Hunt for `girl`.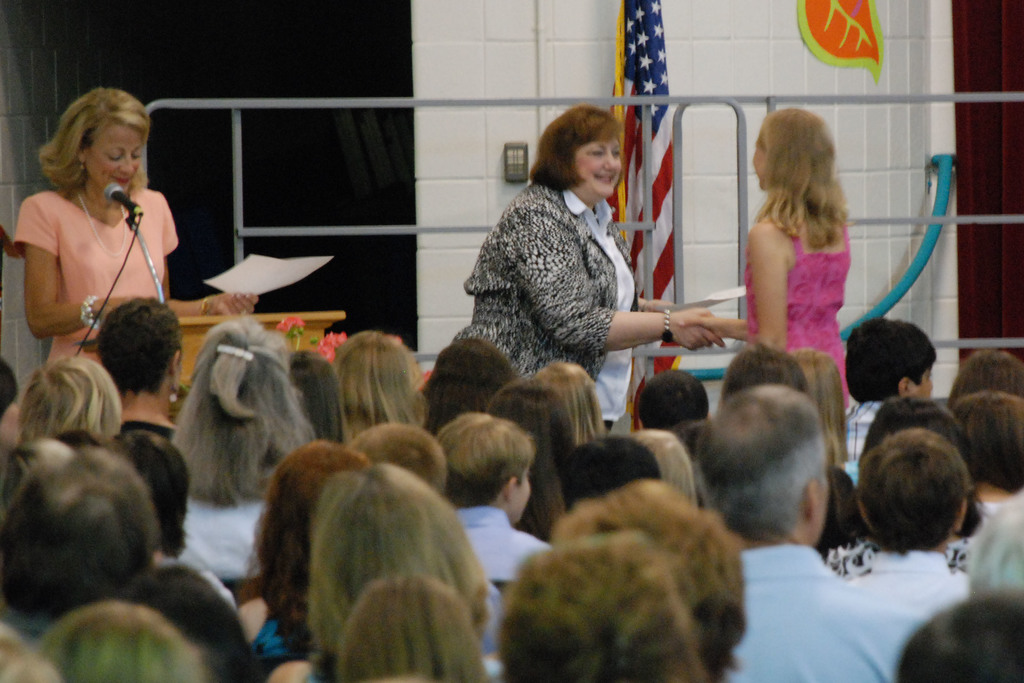
Hunted down at rect(333, 331, 426, 444).
